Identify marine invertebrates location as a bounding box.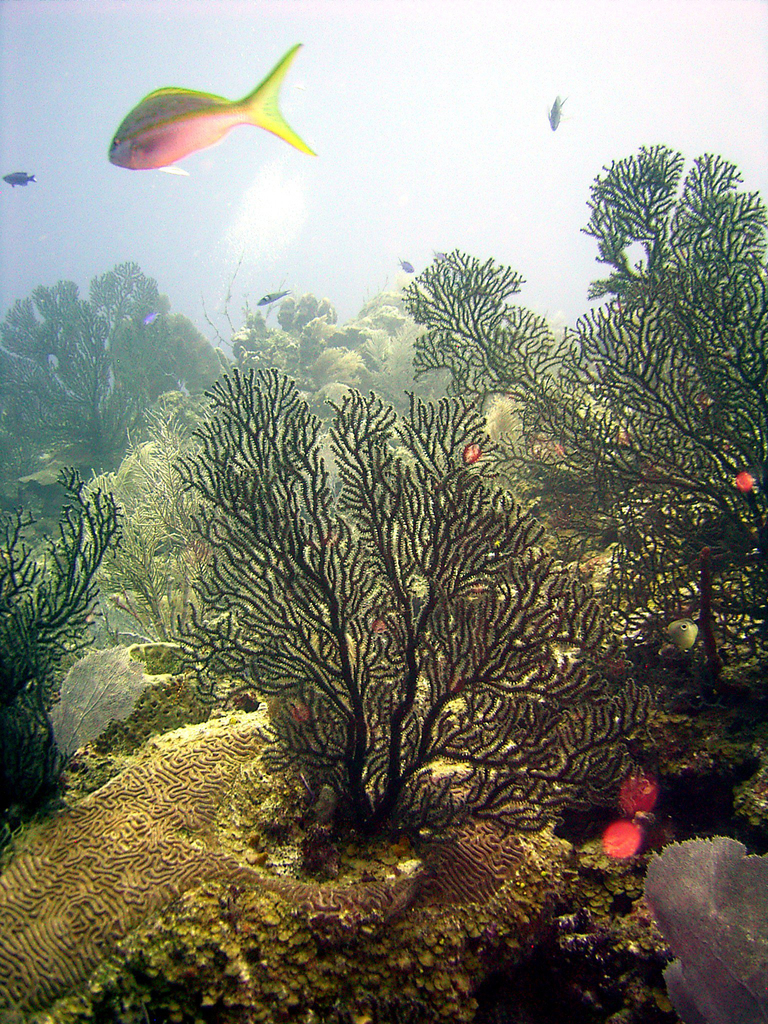
[106, 40, 315, 175].
